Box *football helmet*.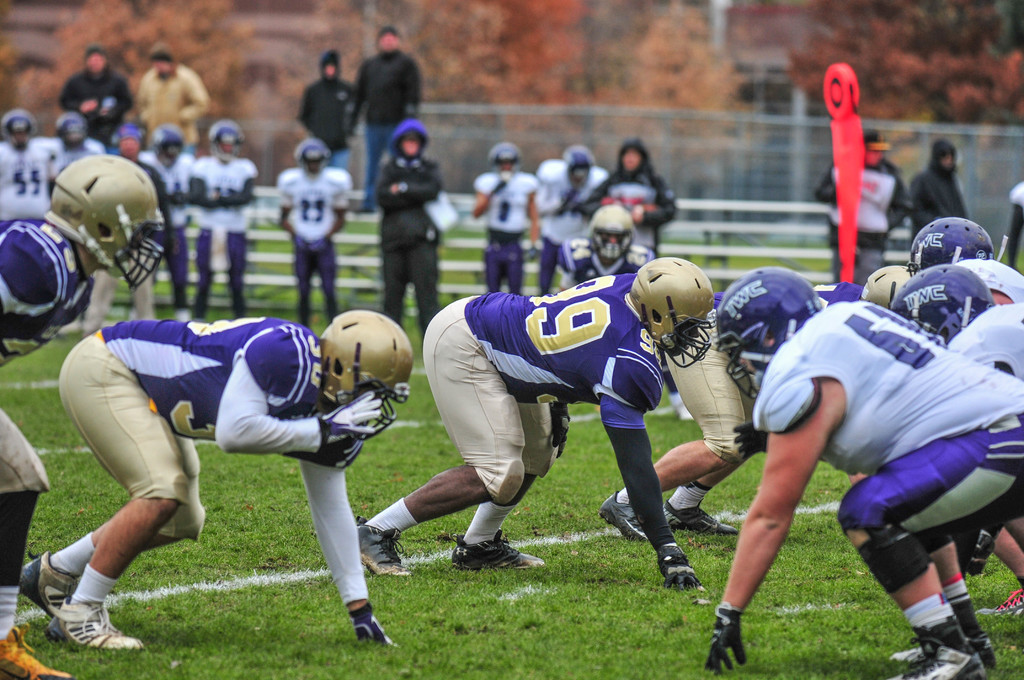
bbox=(588, 204, 636, 258).
